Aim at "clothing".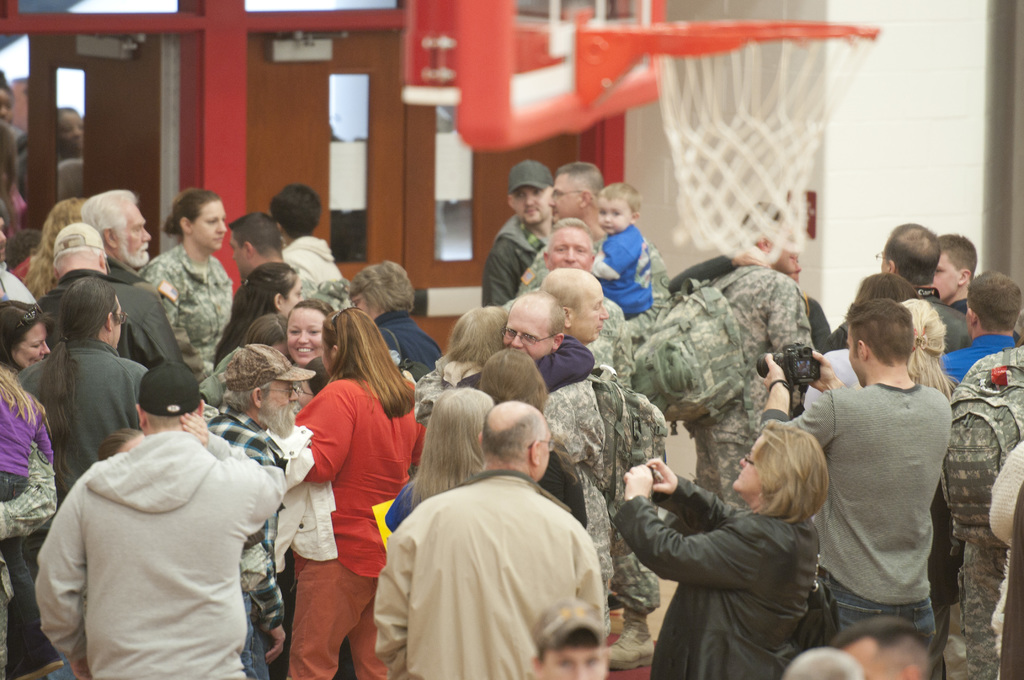
Aimed at <region>626, 502, 799, 676</region>.
